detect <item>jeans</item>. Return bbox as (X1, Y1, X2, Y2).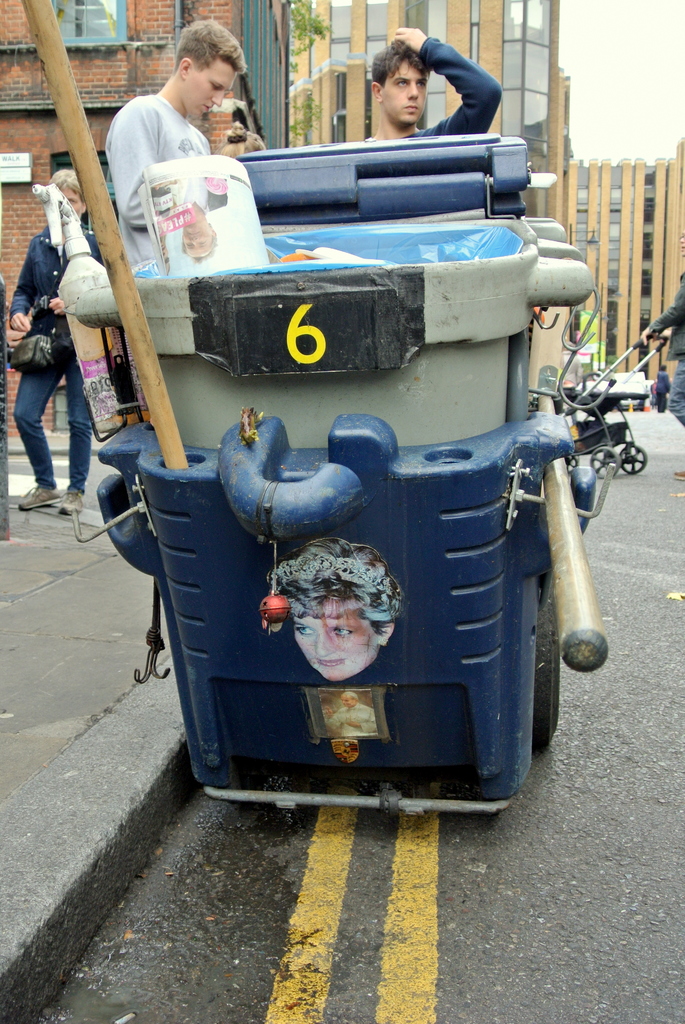
(15, 323, 100, 532).
